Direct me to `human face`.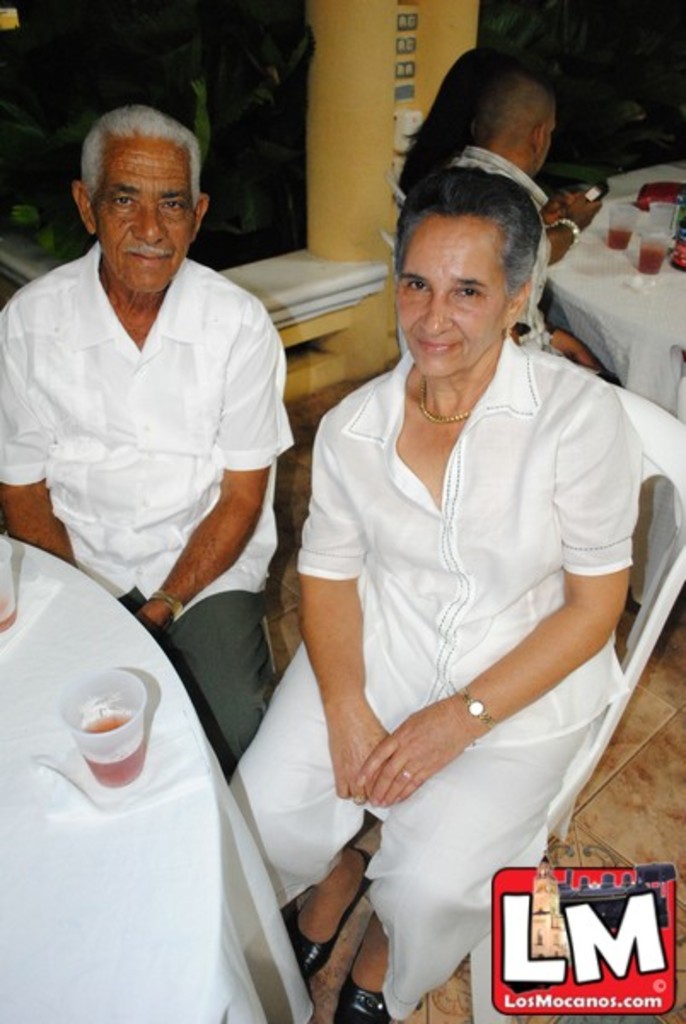
Direction: rect(99, 142, 196, 294).
